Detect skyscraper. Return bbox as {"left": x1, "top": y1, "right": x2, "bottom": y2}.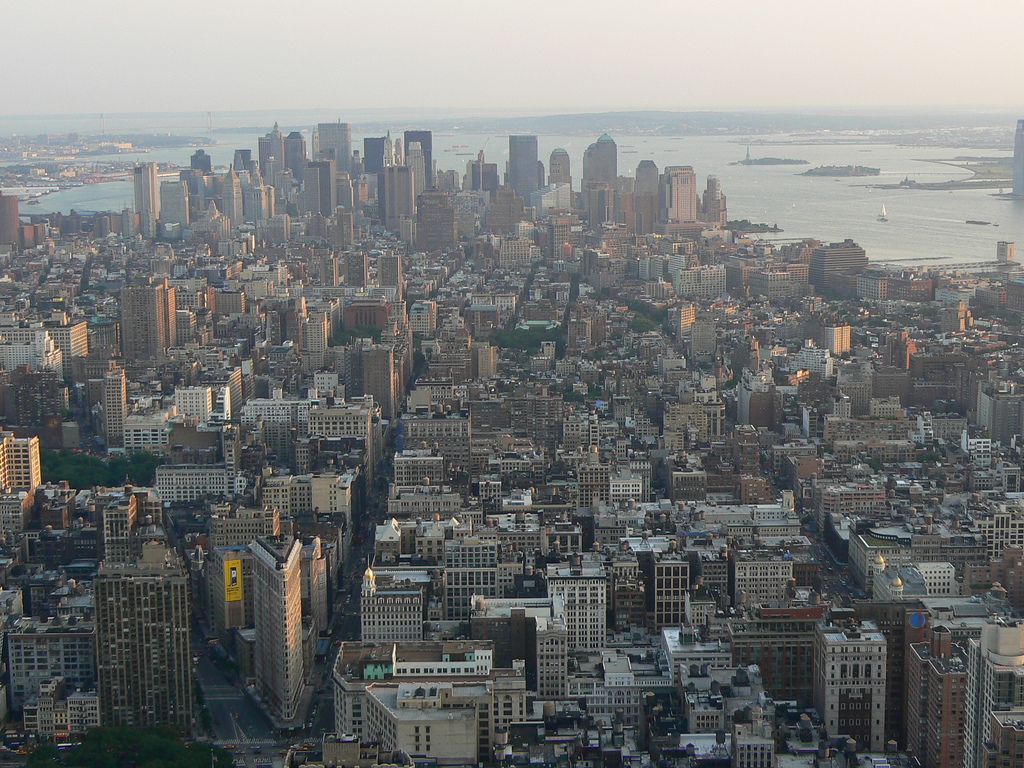
{"left": 321, "top": 255, "right": 339, "bottom": 287}.
